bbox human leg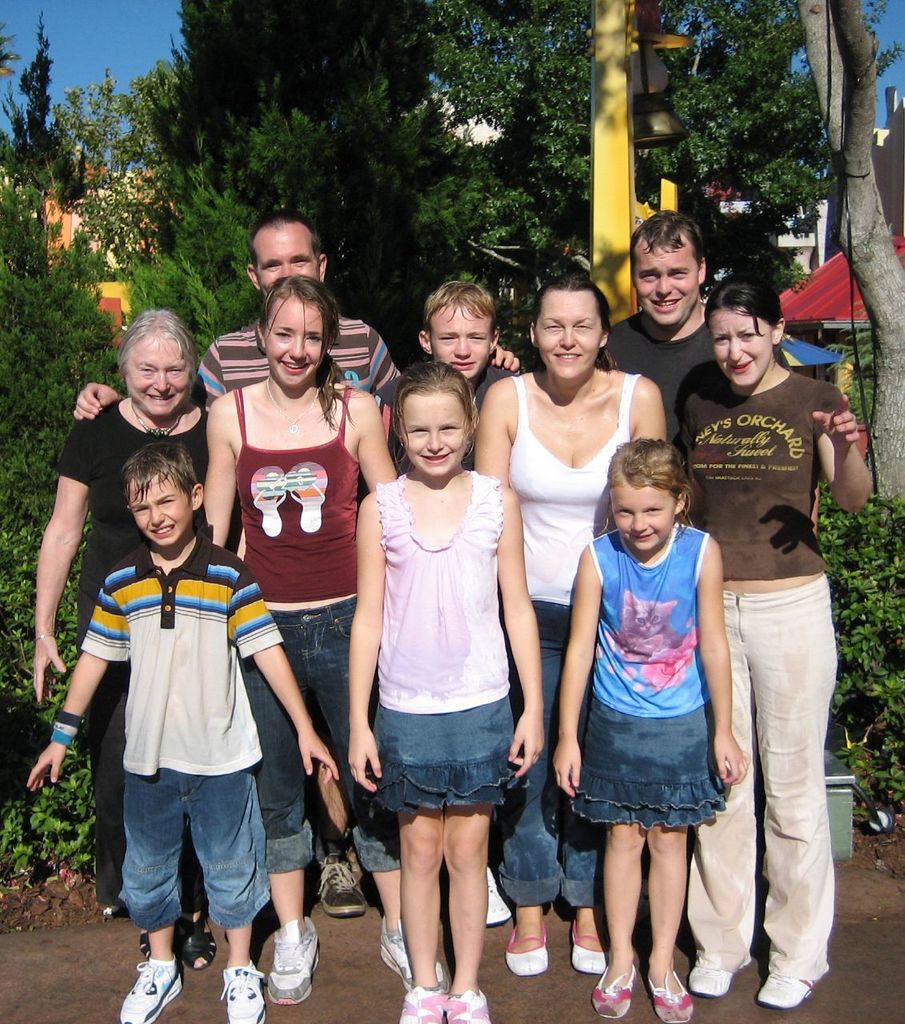
BBox(325, 616, 445, 980)
